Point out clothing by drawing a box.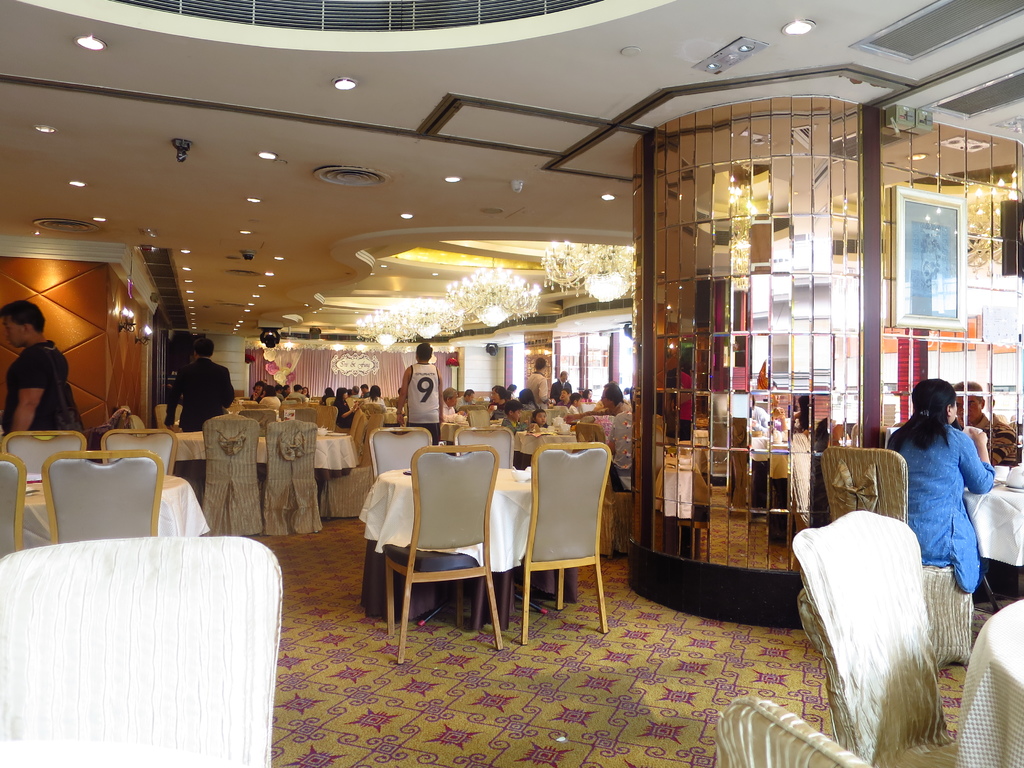
[490,401,509,419].
